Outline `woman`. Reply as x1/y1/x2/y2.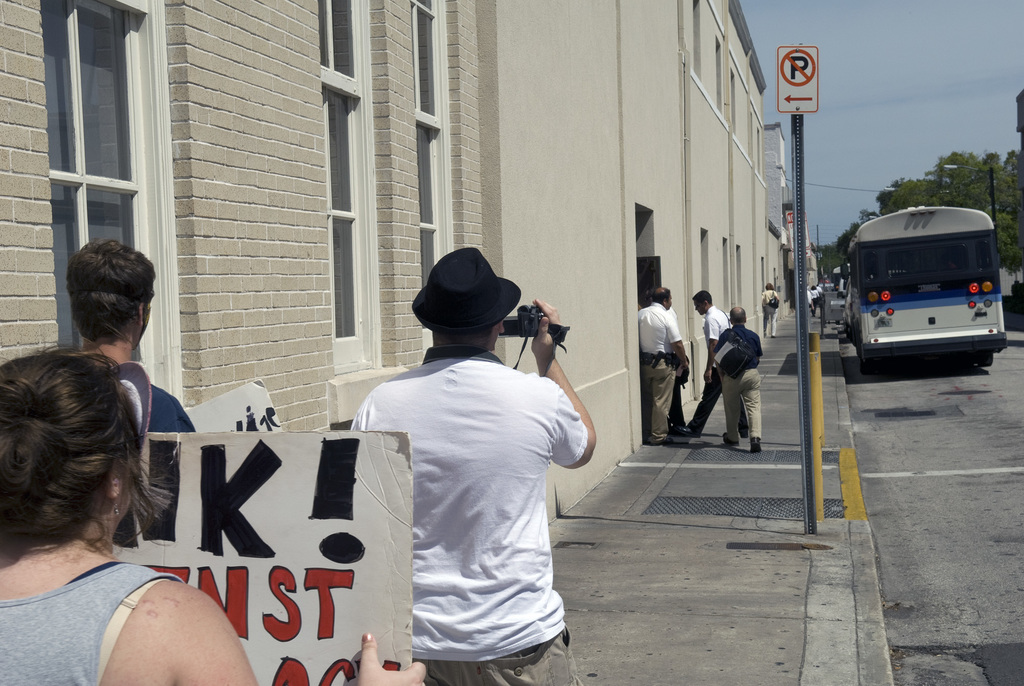
762/281/778/337.
